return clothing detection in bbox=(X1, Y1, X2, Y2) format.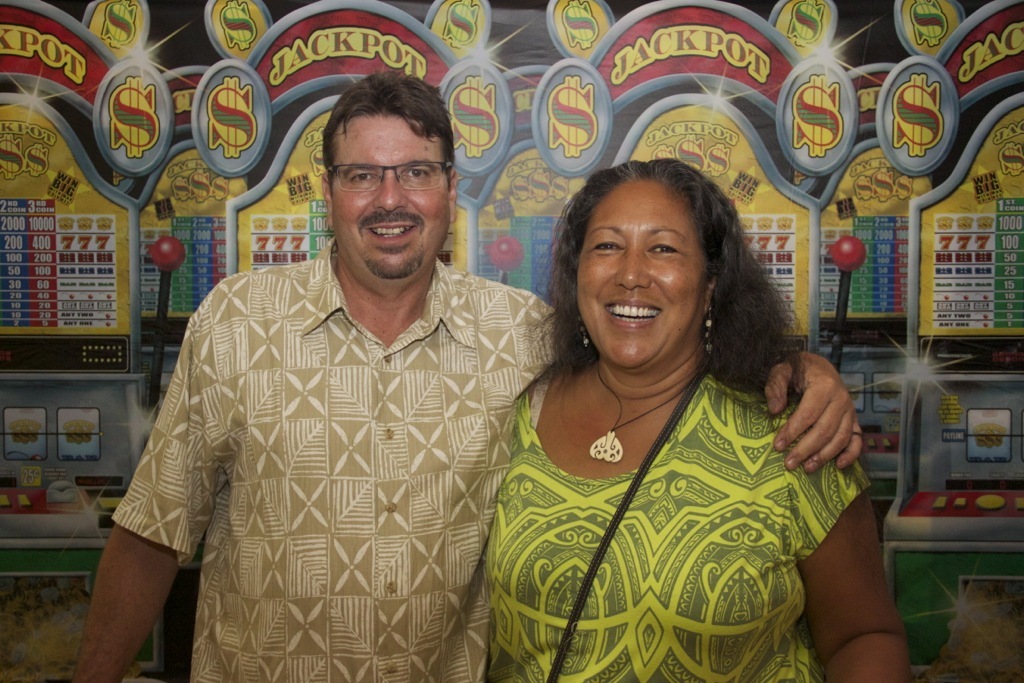
bbox=(475, 310, 871, 674).
